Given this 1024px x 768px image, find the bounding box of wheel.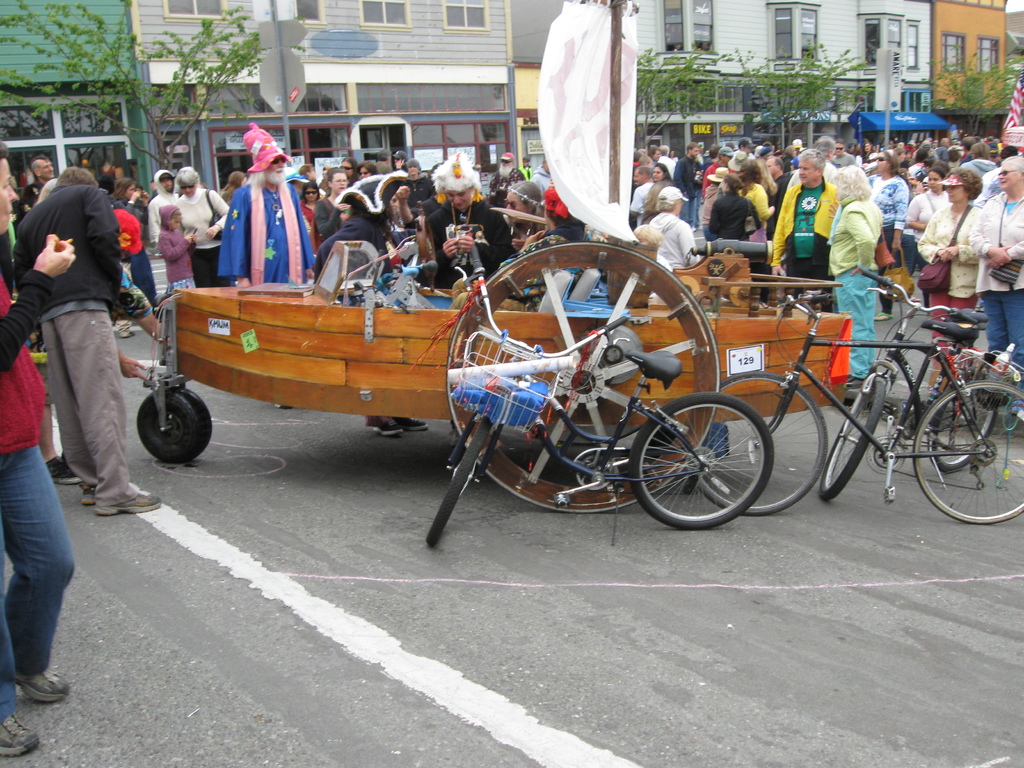
<bbox>819, 372, 887, 501</bbox>.
